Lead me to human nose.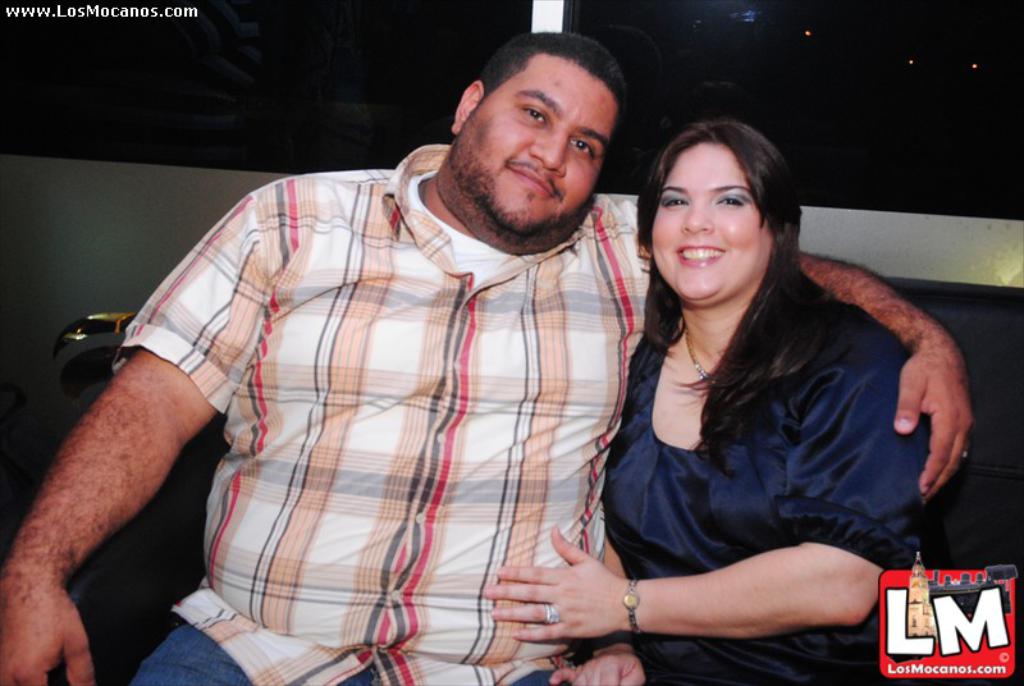
Lead to [678, 200, 718, 235].
